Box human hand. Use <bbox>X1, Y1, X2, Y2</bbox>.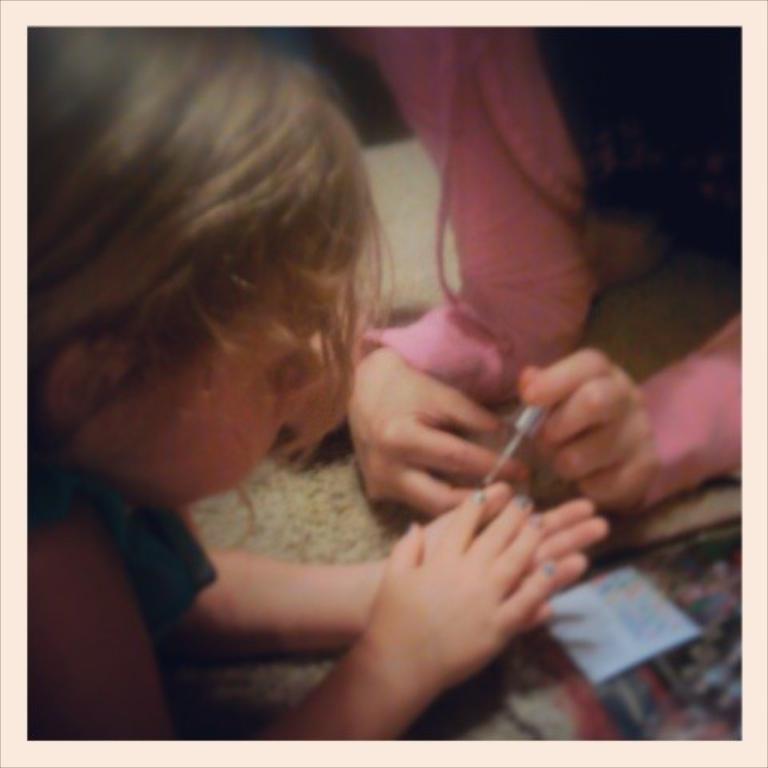
<bbox>347, 344, 539, 520</bbox>.
